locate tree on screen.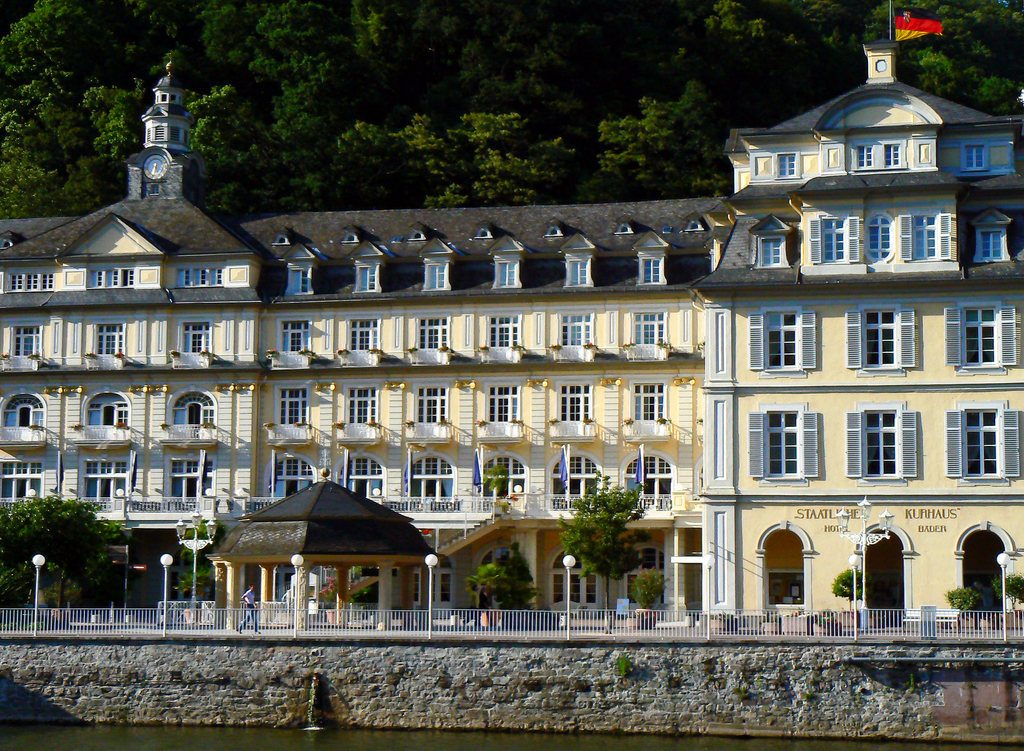
On screen at 0:490:128:602.
